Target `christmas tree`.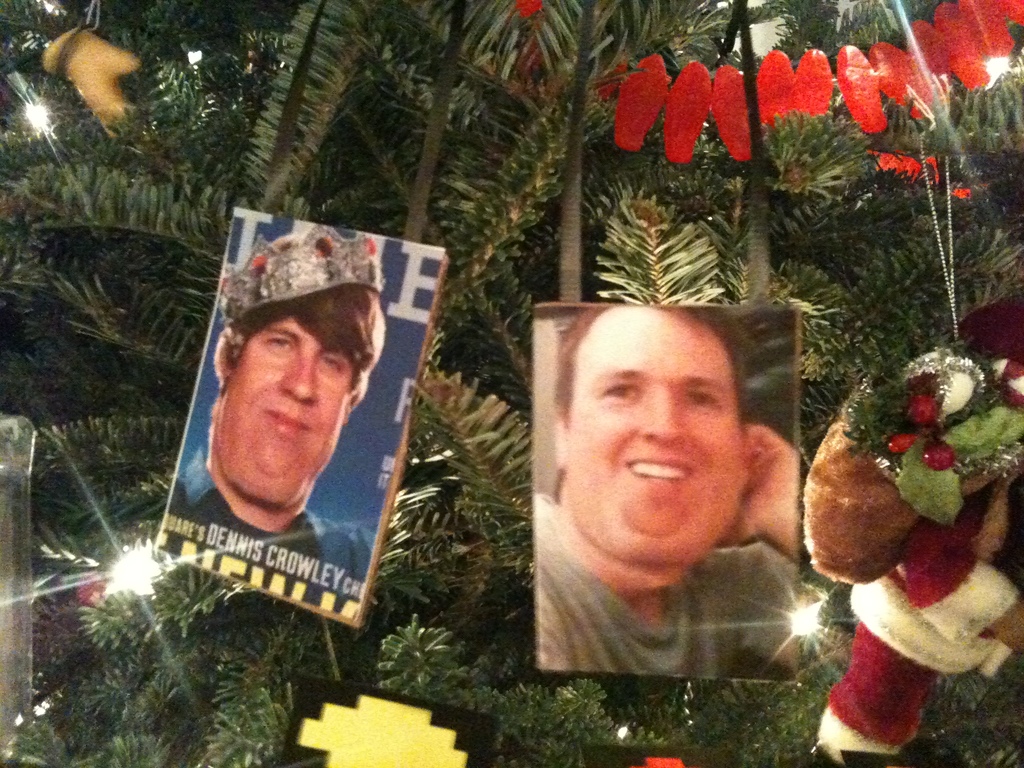
Target region: x1=0 y1=0 x2=1023 y2=767.
